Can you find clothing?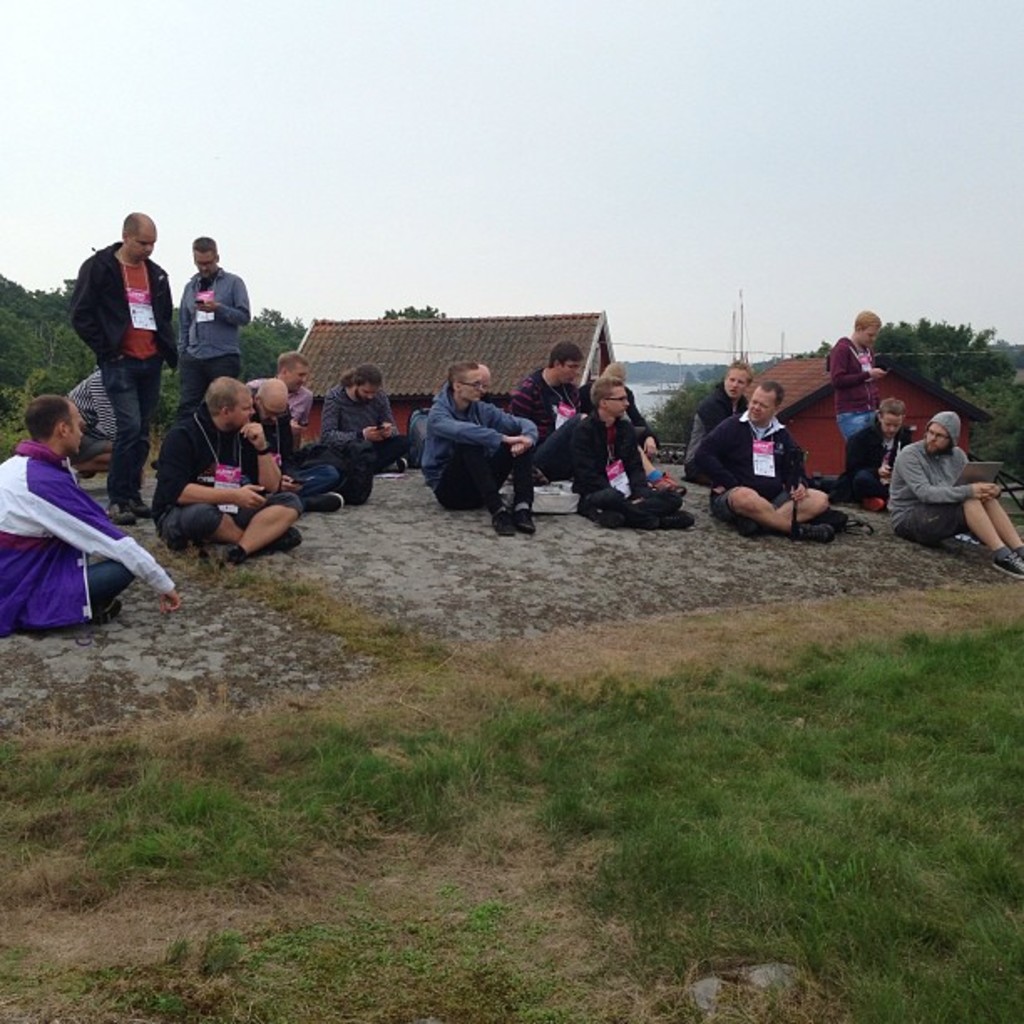
Yes, bounding box: bbox(566, 418, 658, 494).
